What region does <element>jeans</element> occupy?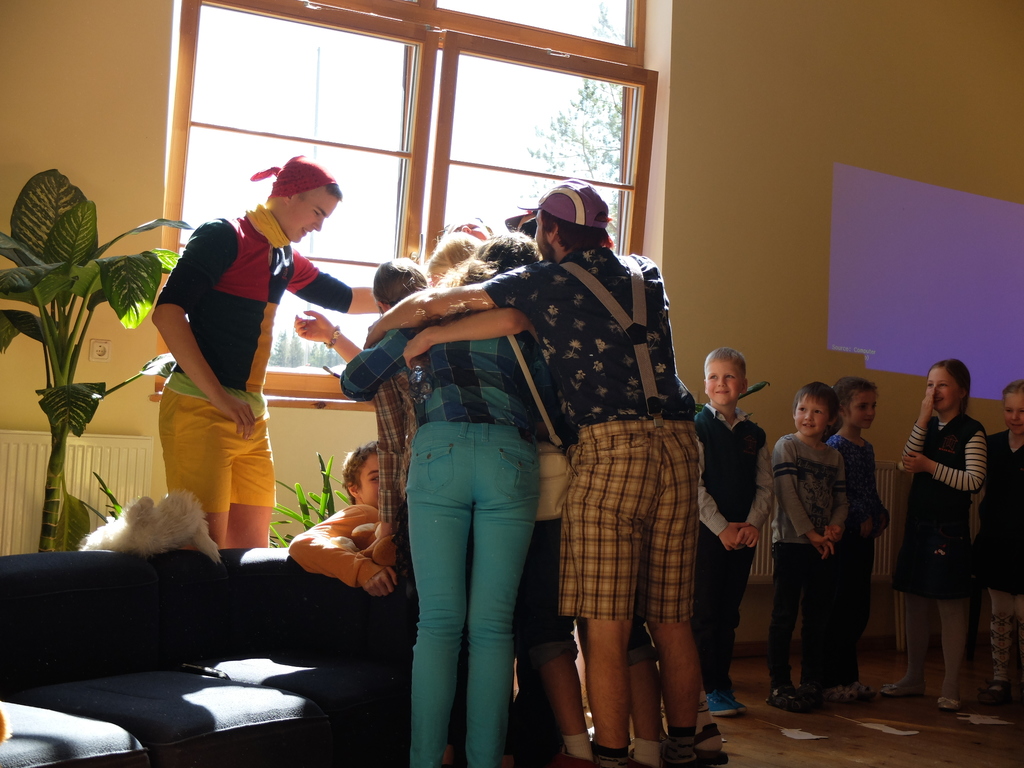
region(774, 549, 830, 688).
